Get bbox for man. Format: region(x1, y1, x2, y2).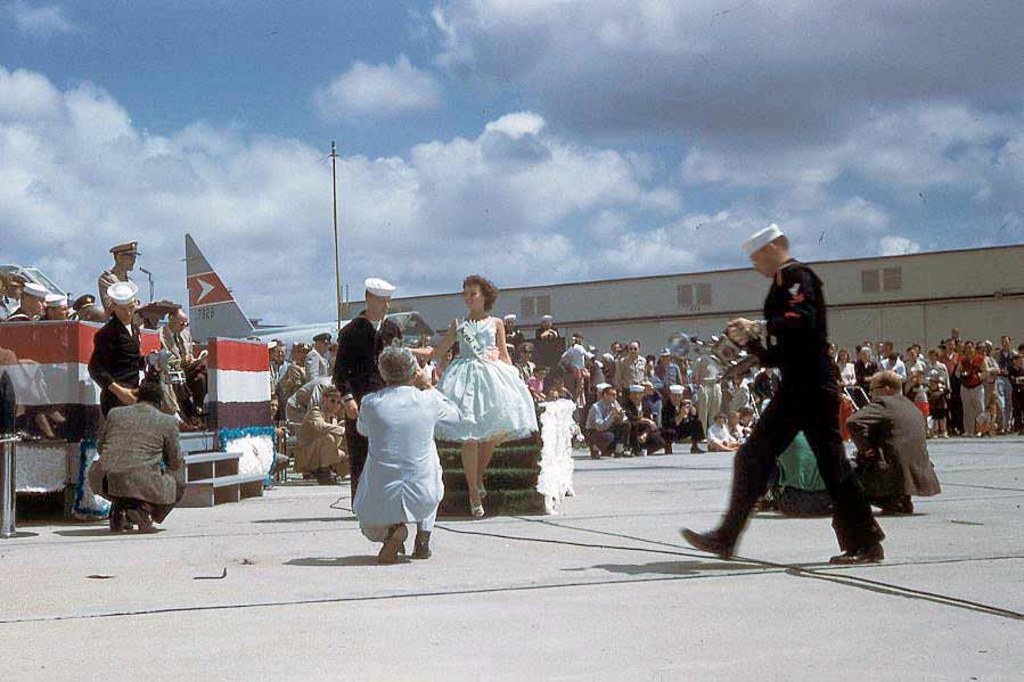
region(953, 337, 991, 438).
